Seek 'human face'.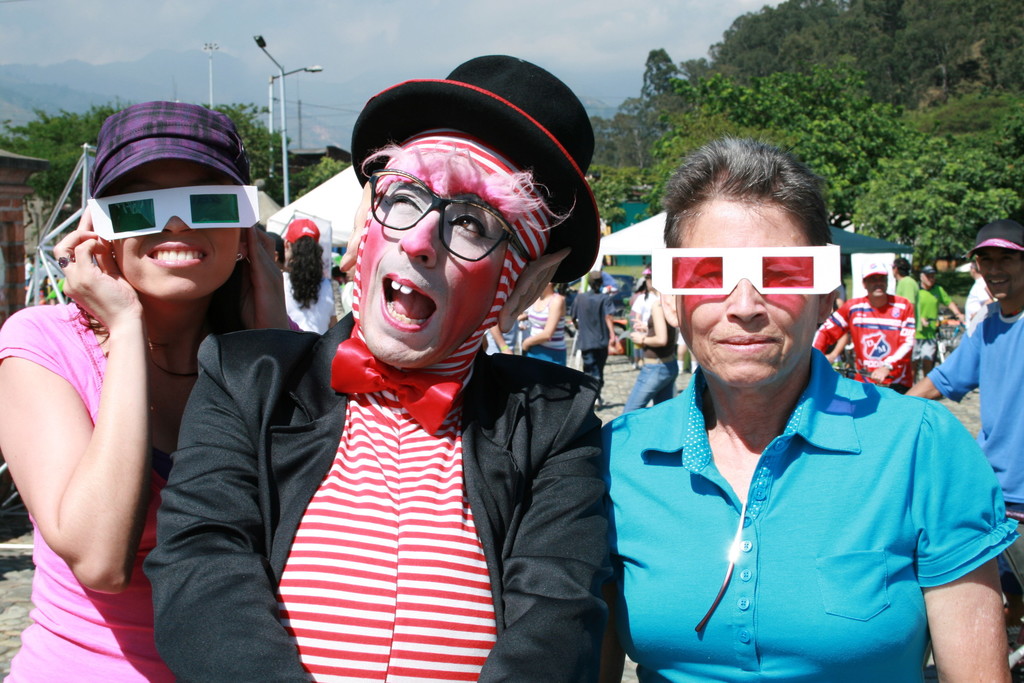
677, 199, 815, 382.
